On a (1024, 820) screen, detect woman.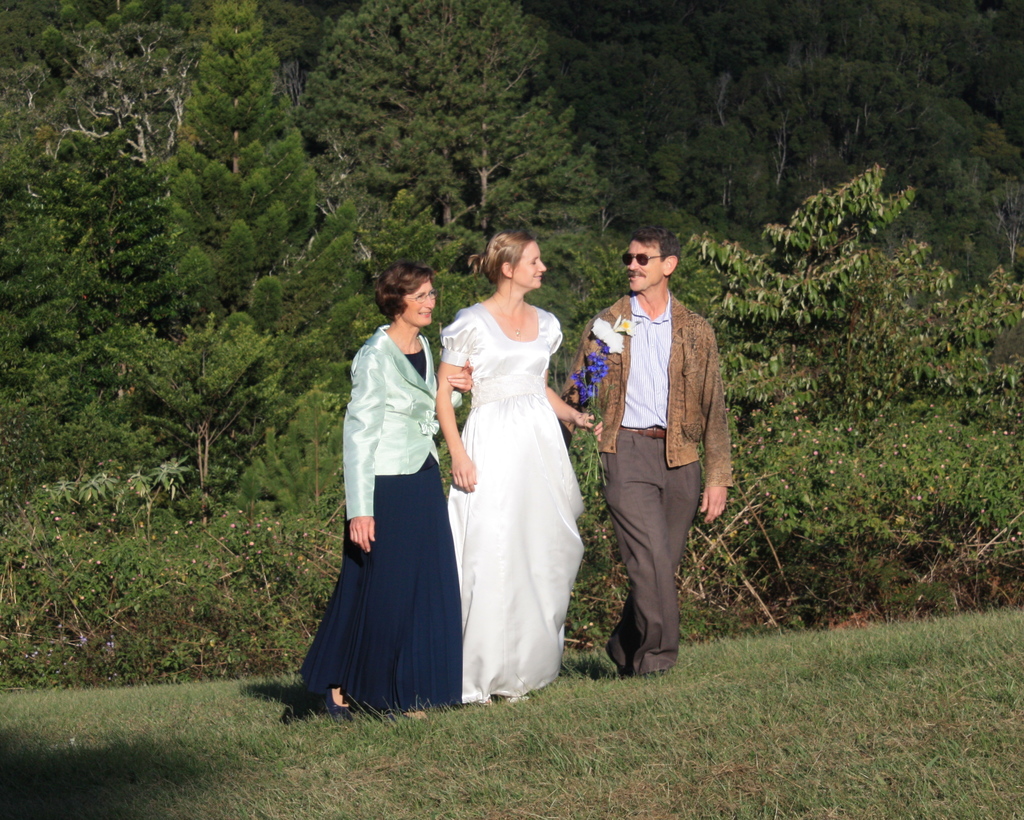
<region>444, 231, 598, 705</region>.
